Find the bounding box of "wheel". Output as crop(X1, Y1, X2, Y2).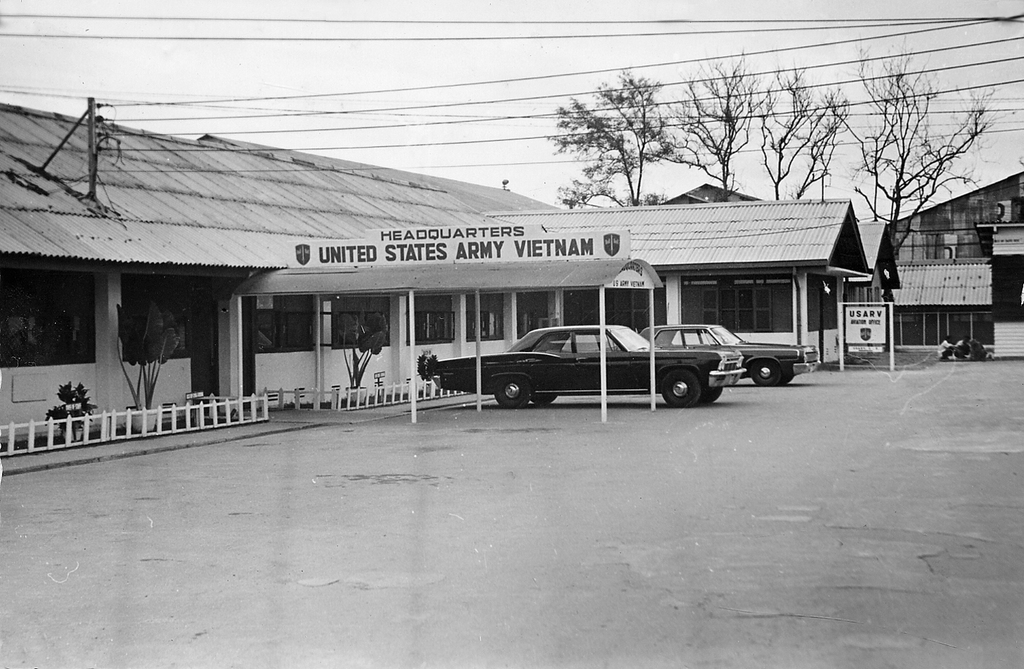
crop(535, 393, 555, 404).
